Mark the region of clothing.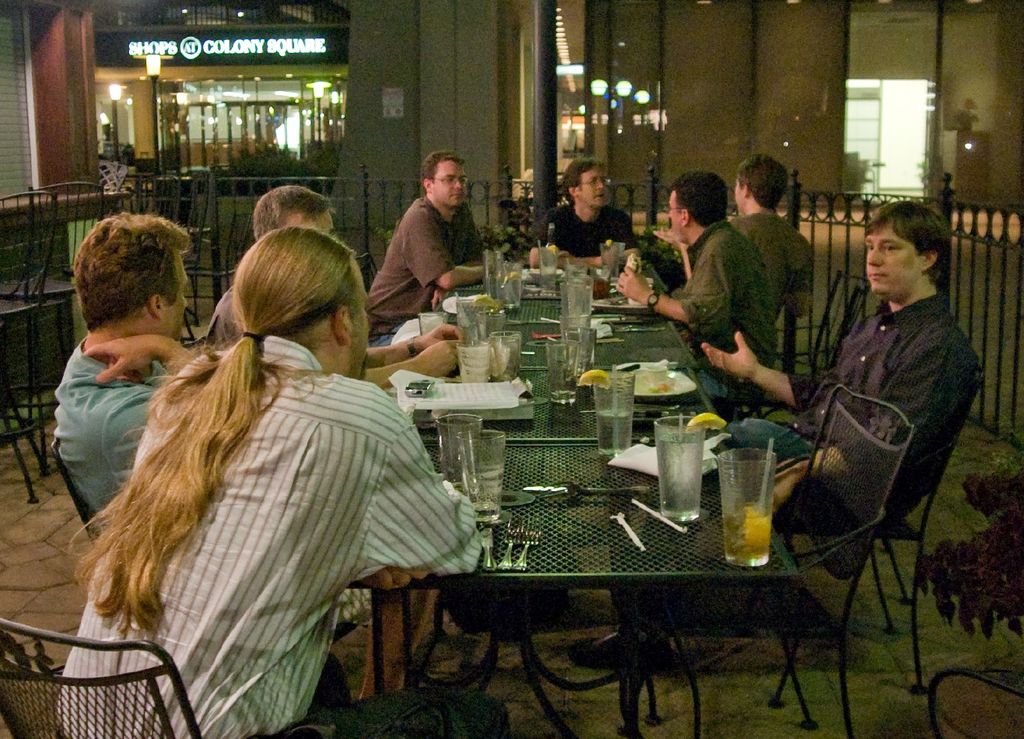
Region: bbox=(611, 285, 983, 620).
